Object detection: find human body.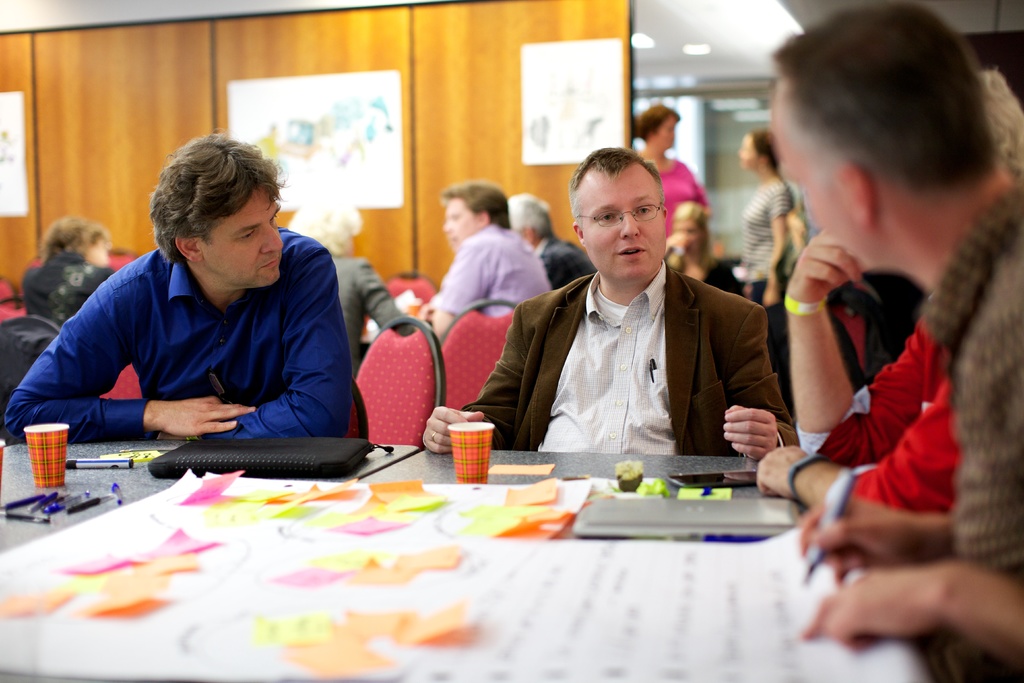
Rect(669, 252, 741, 289).
